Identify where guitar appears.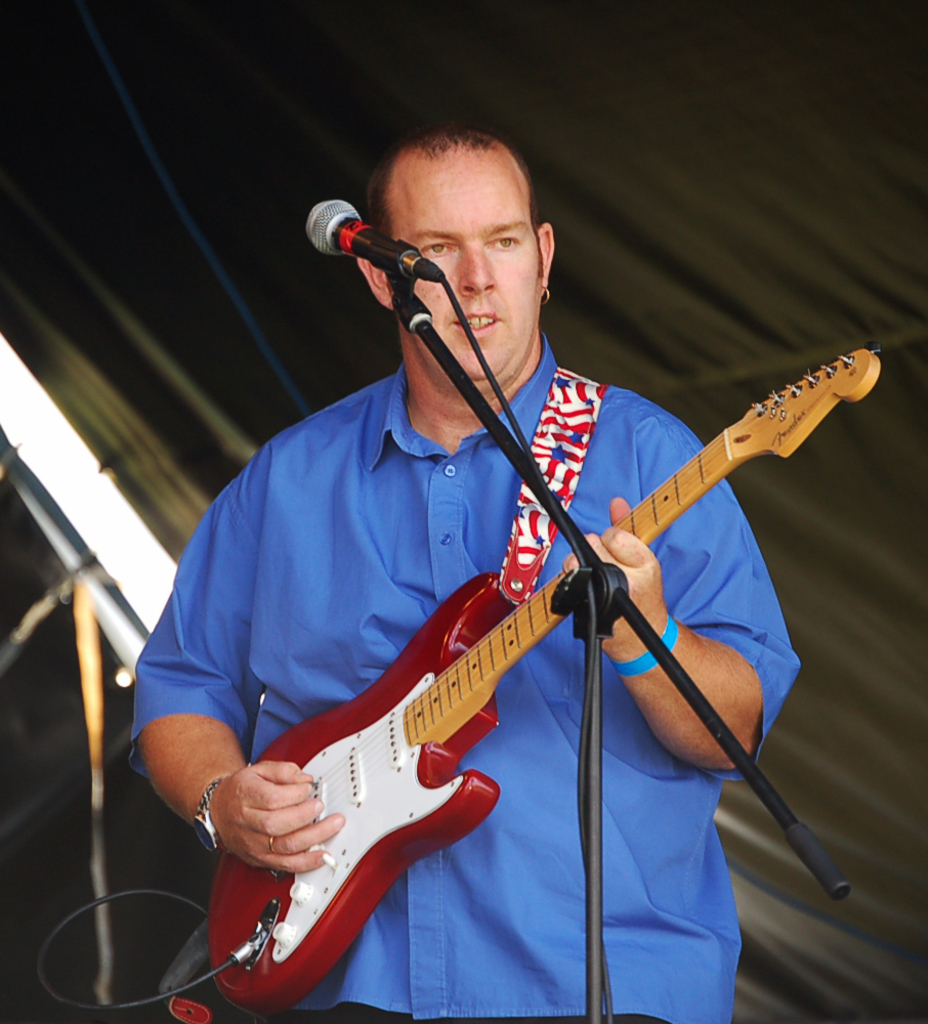
Appears at rect(209, 339, 886, 1016).
